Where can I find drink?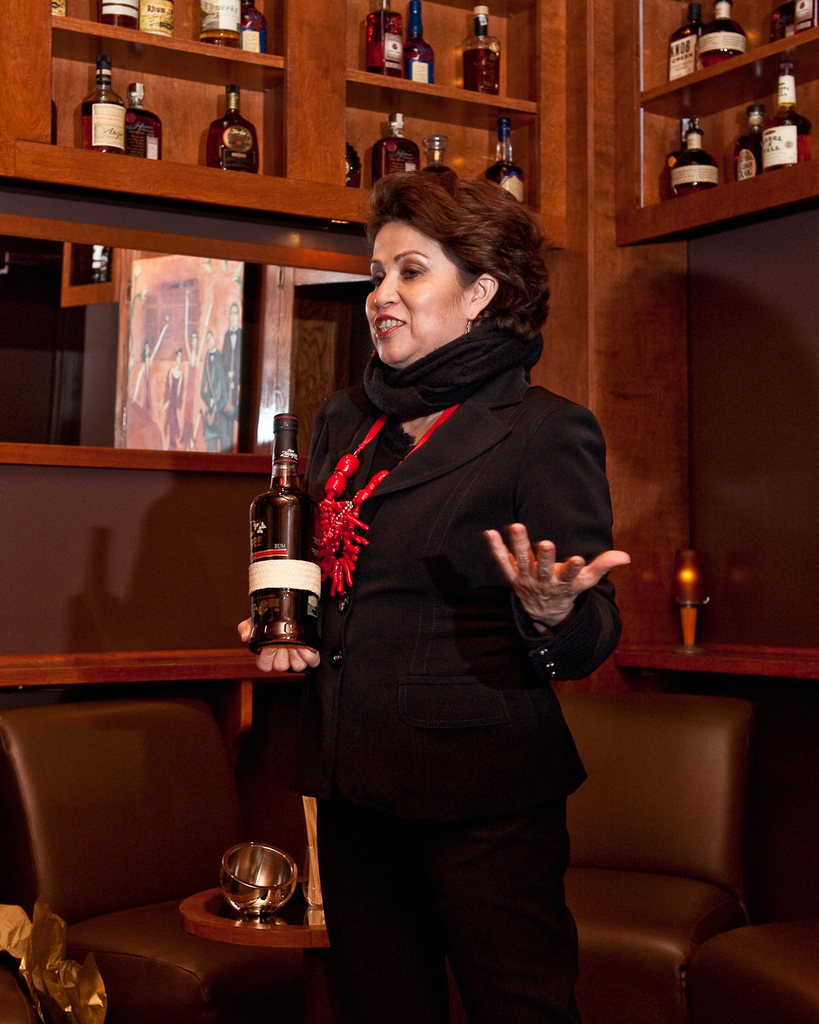
You can find it at <region>193, 0, 246, 48</region>.
